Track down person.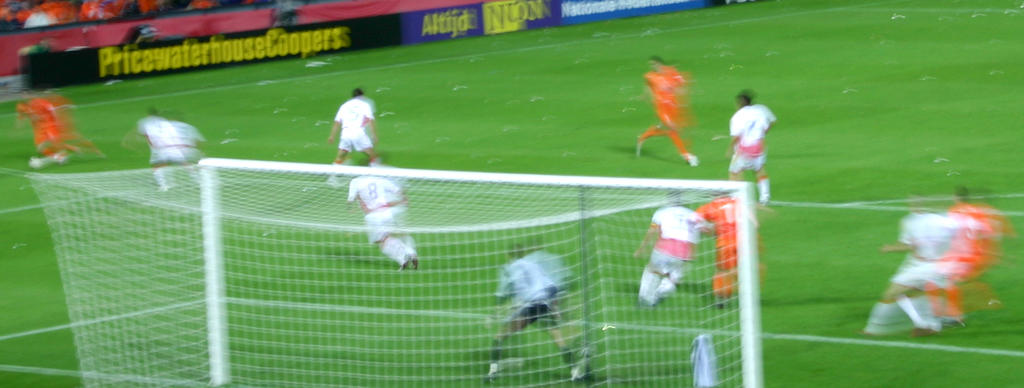
Tracked to select_region(630, 185, 716, 314).
